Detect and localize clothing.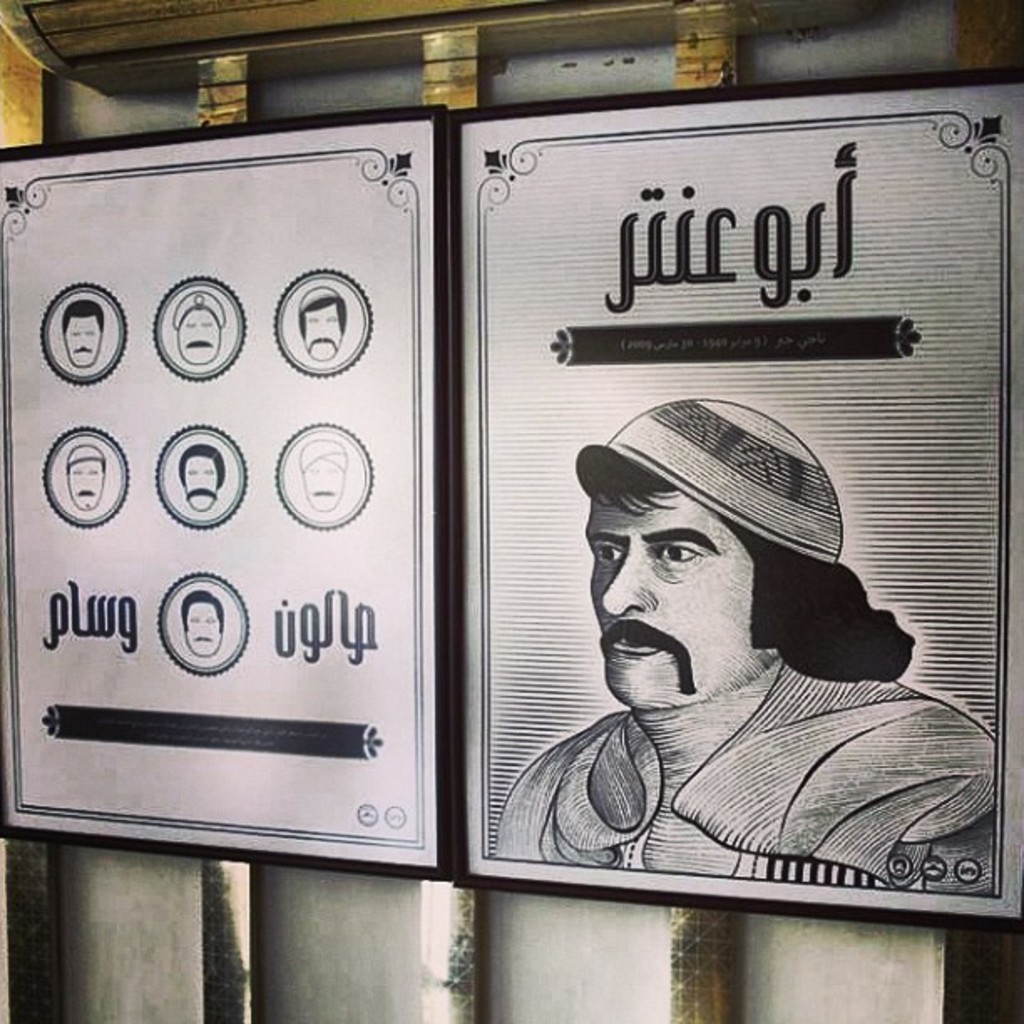
Localized at bbox=[465, 423, 949, 887].
